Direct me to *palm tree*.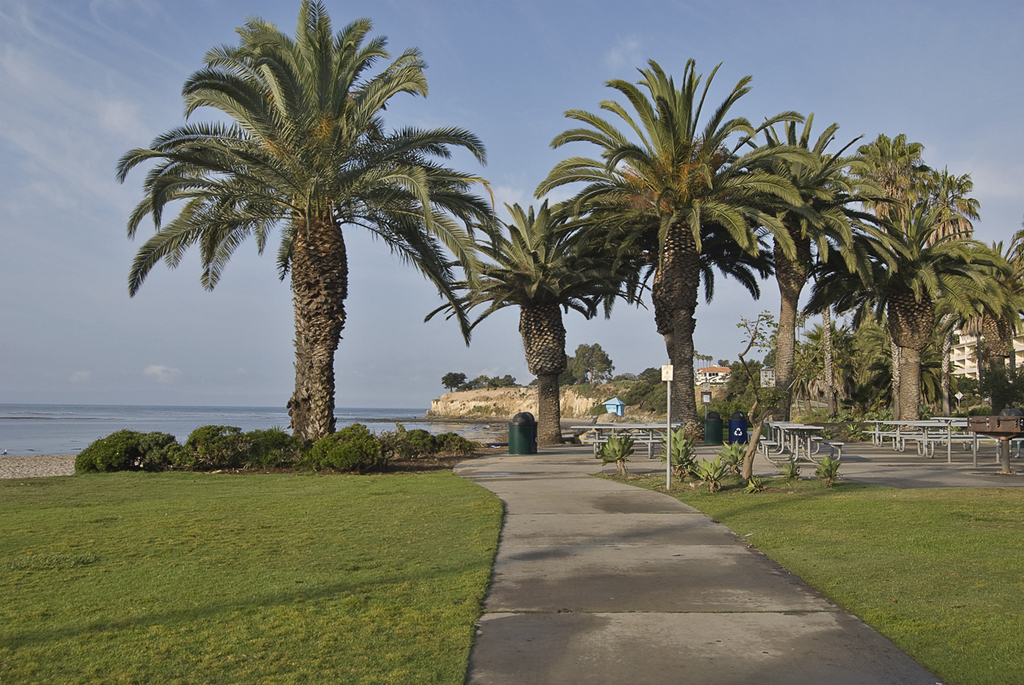
Direction: <box>805,200,1013,436</box>.
